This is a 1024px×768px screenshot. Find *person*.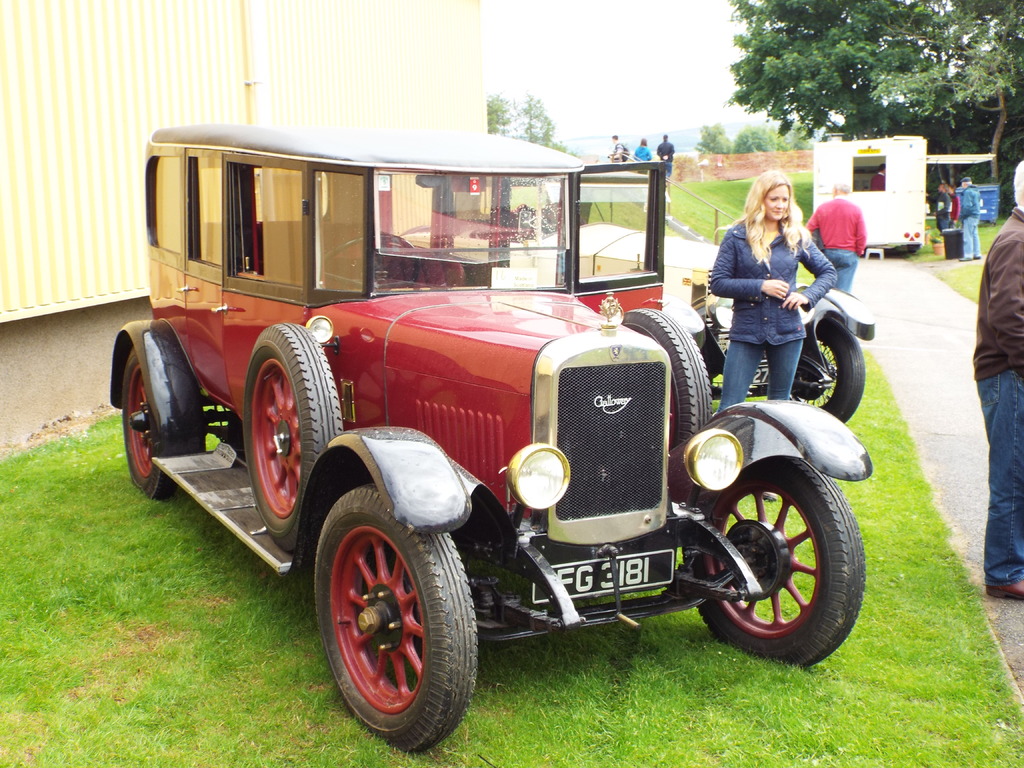
Bounding box: 709, 170, 837, 424.
